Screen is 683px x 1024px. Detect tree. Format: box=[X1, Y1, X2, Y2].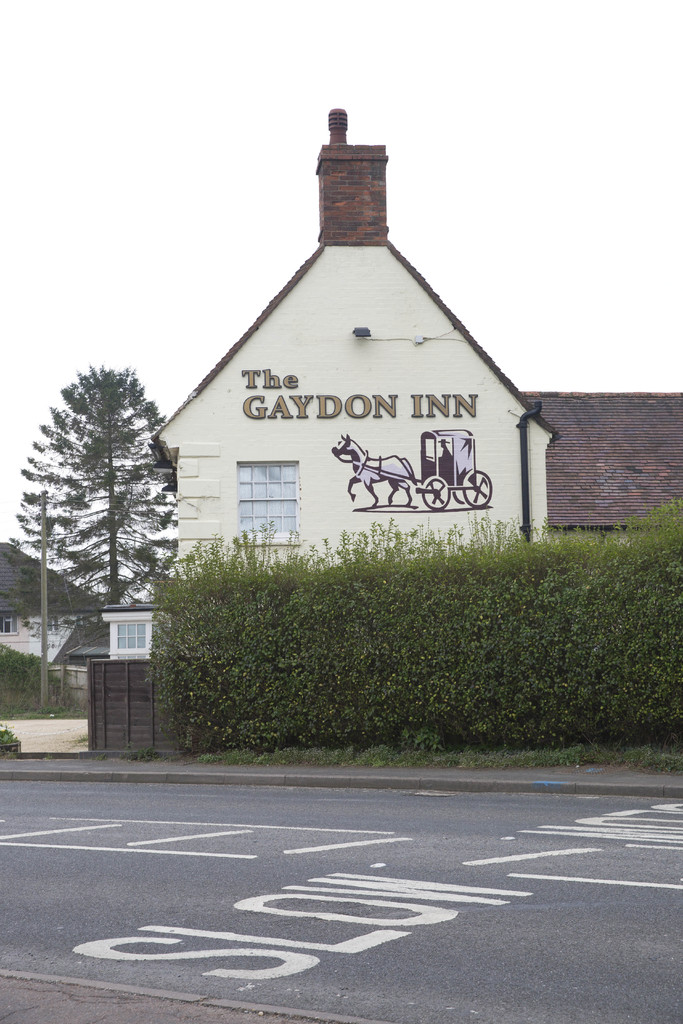
box=[28, 317, 190, 744].
